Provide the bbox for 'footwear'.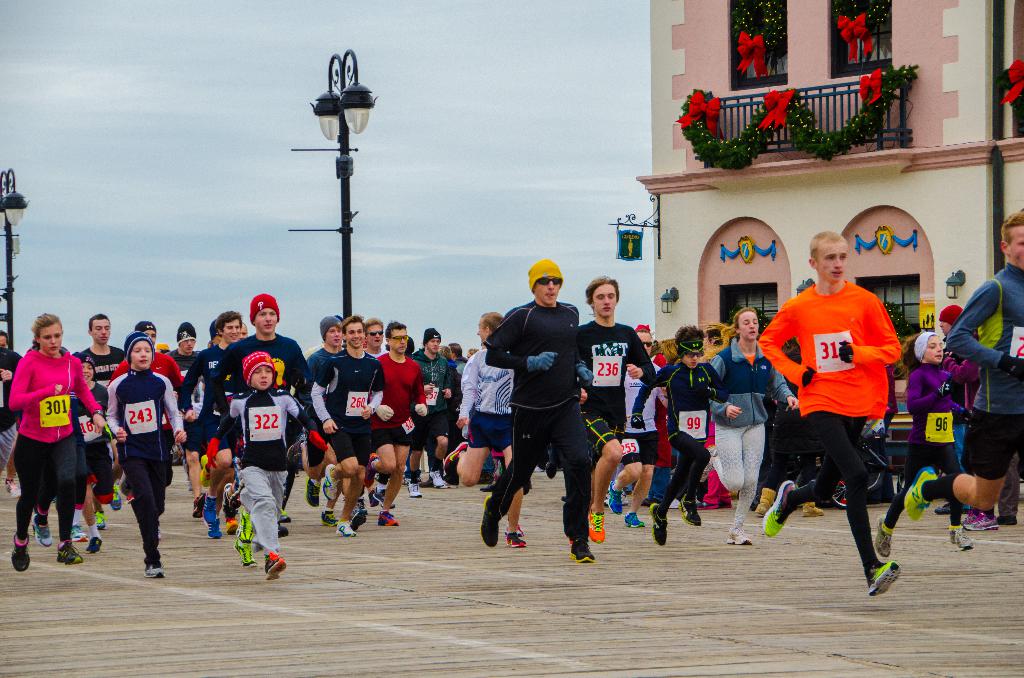
[799,499,818,519].
